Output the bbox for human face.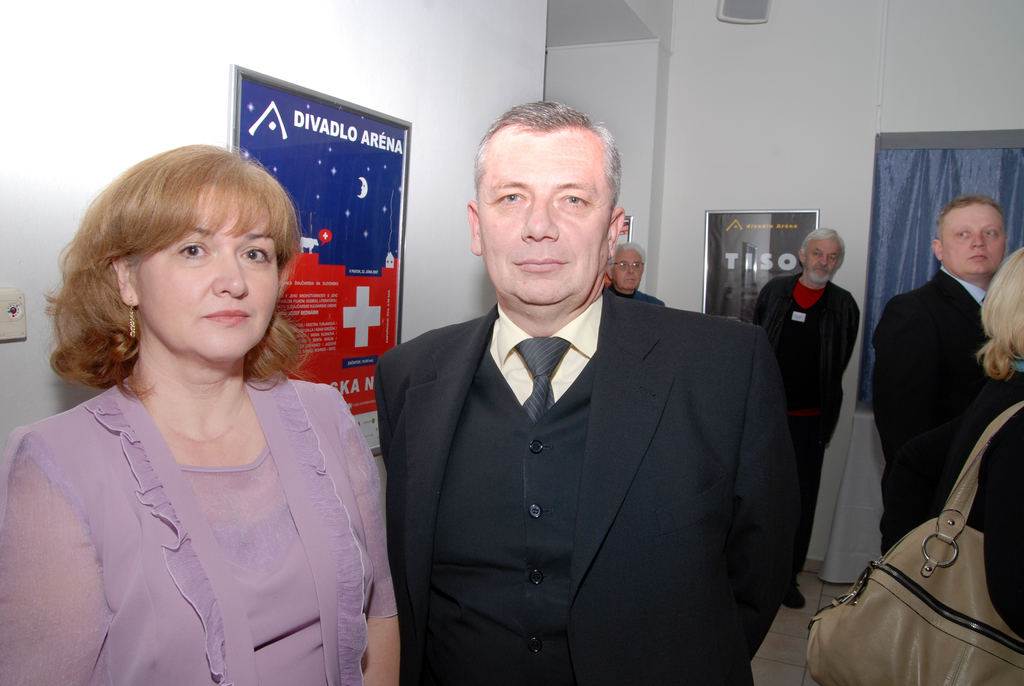
607,250,644,295.
